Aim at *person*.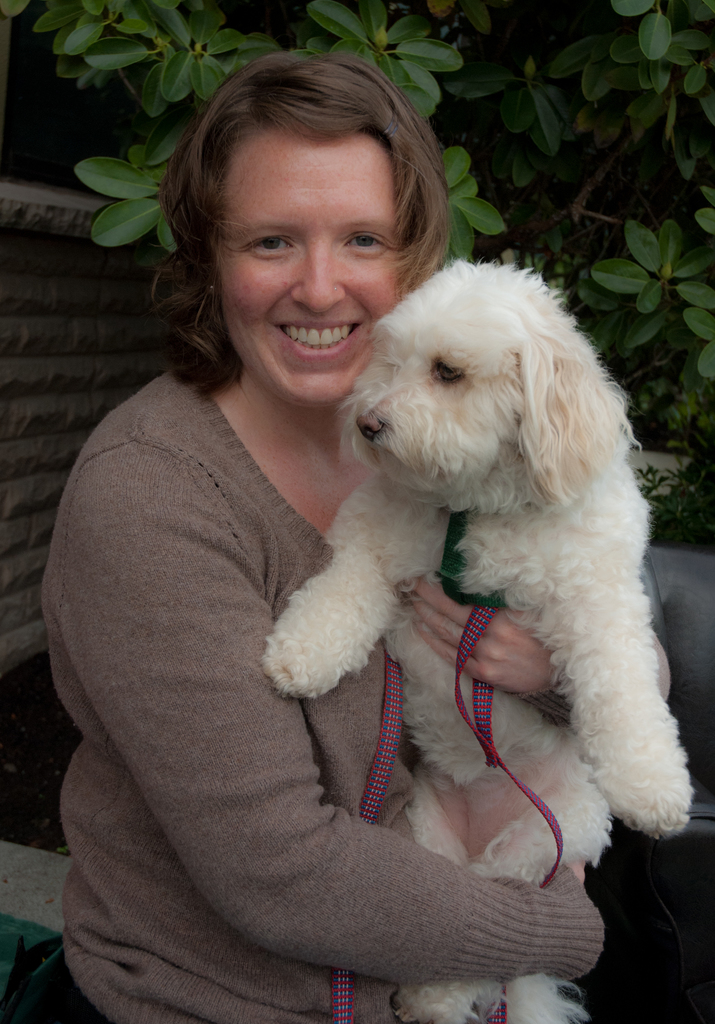
Aimed at 43, 49, 612, 1023.
